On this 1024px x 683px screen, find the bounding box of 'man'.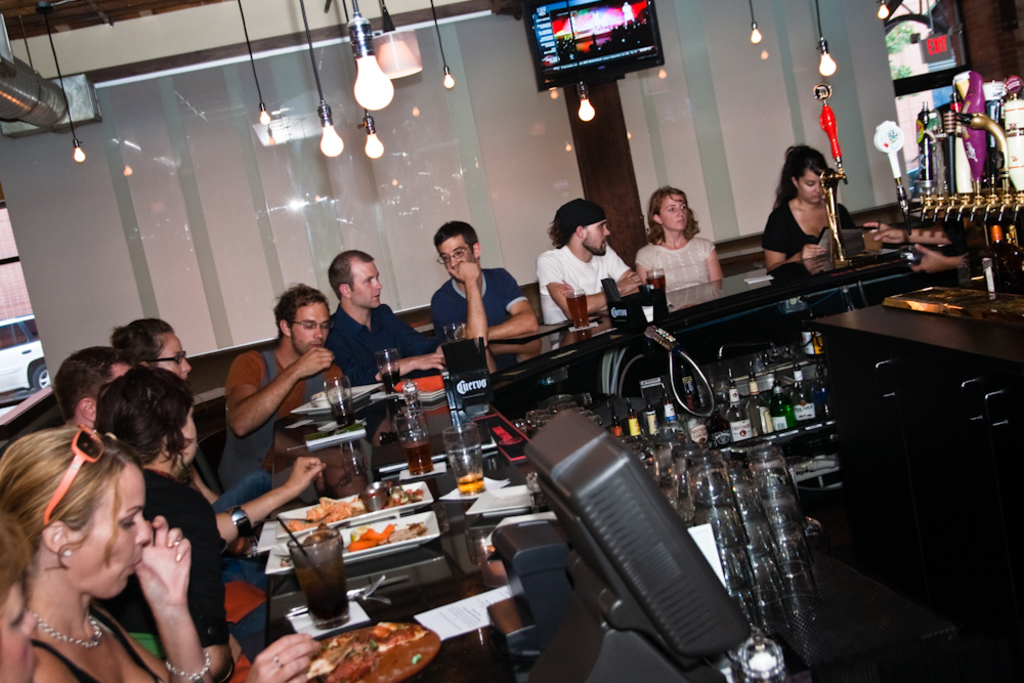
Bounding box: 424:221:537:346.
